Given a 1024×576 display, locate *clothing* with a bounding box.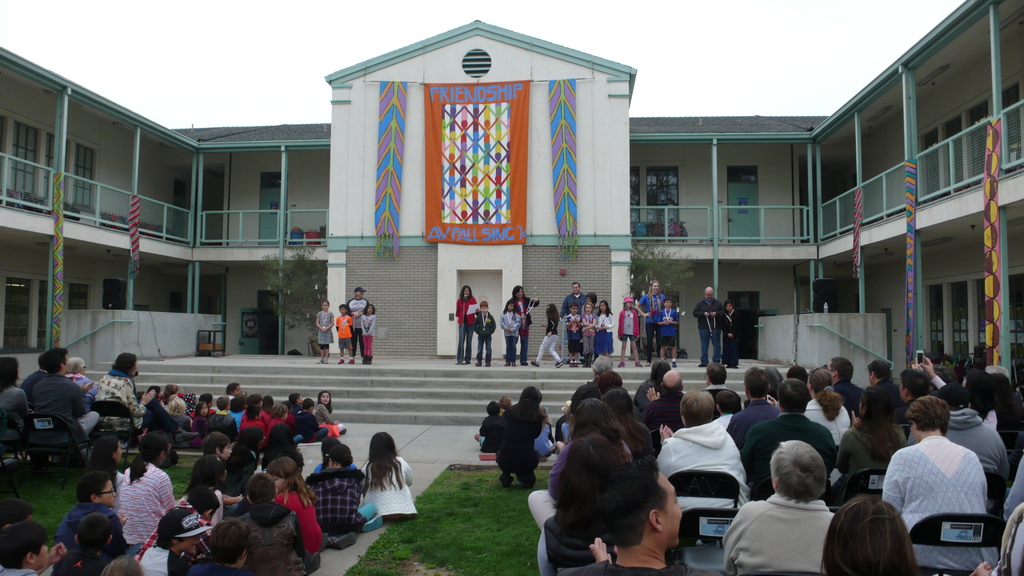
Located: 114, 467, 125, 497.
